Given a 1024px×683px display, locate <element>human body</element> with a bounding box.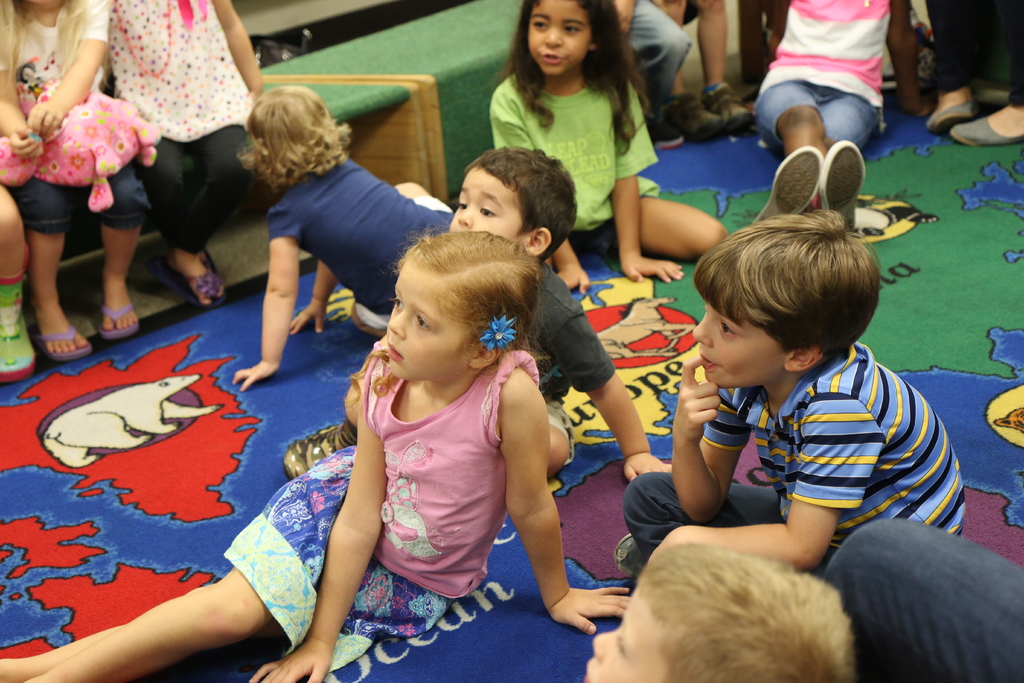
Located: region(812, 514, 1023, 682).
